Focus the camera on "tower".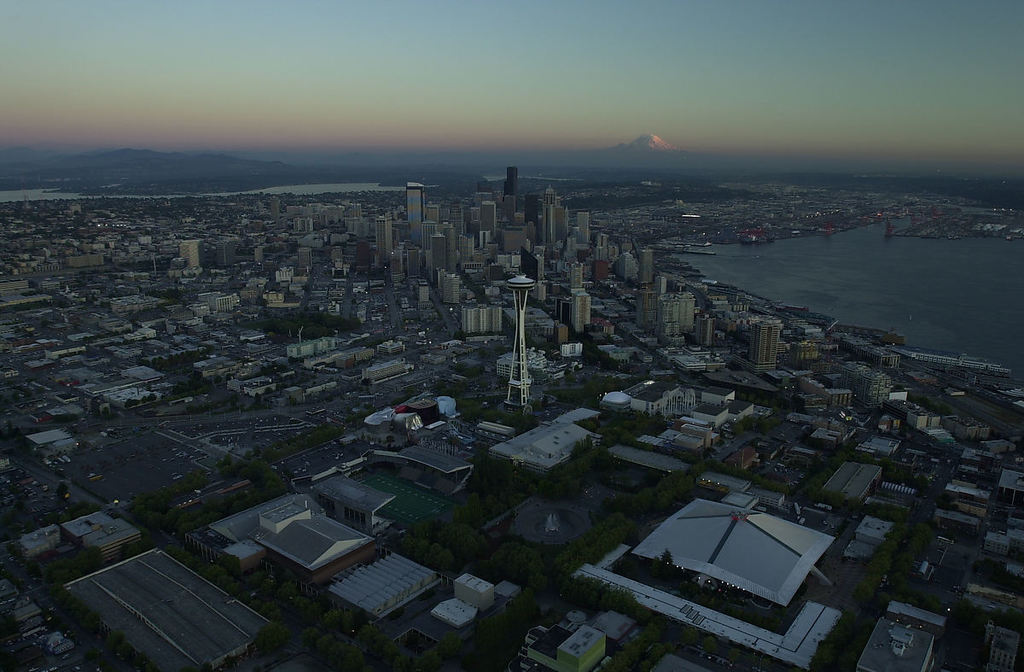
Focus region: x1=697, y1=316, x2=716, y2=343.
